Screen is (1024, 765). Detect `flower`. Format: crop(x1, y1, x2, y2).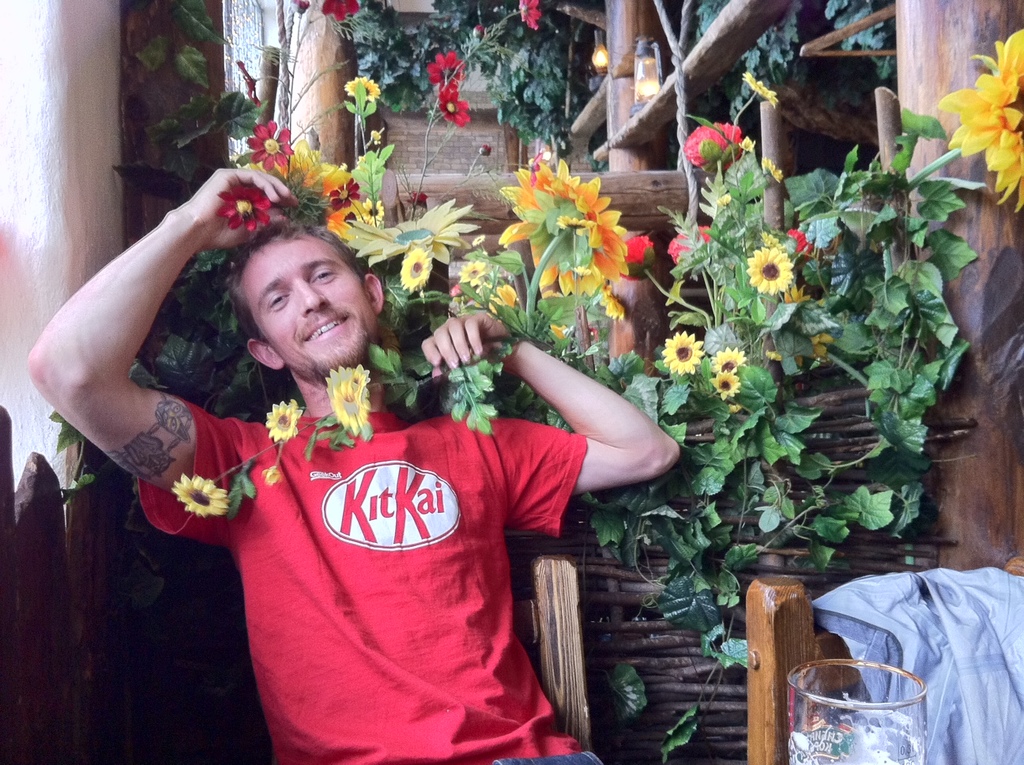
crop(248, 115, 296, 172).
